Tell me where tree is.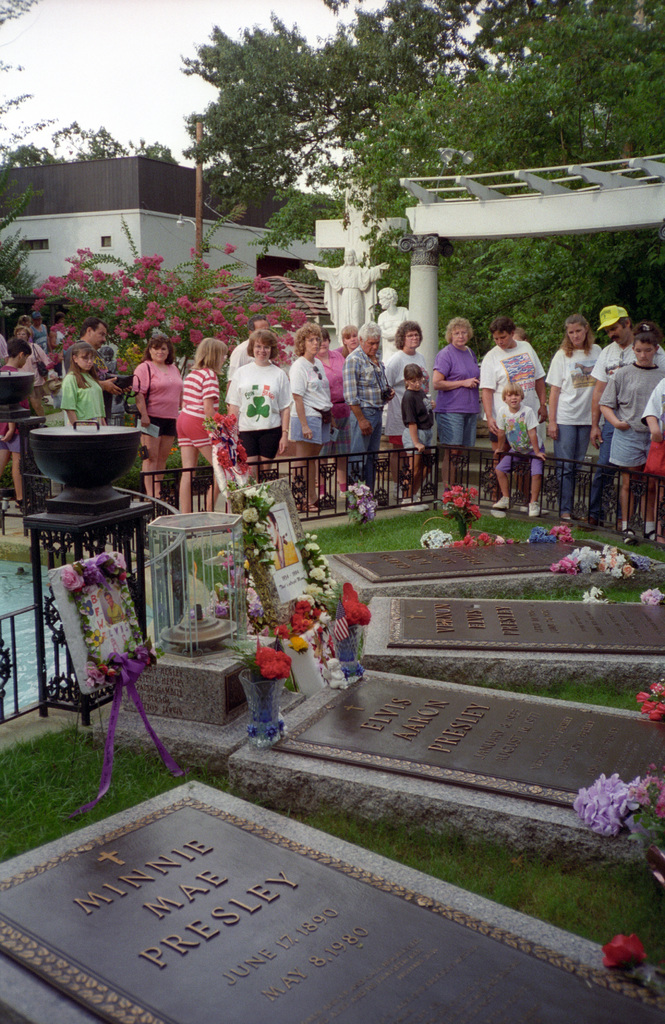
tree is at 175:0:664:355.
